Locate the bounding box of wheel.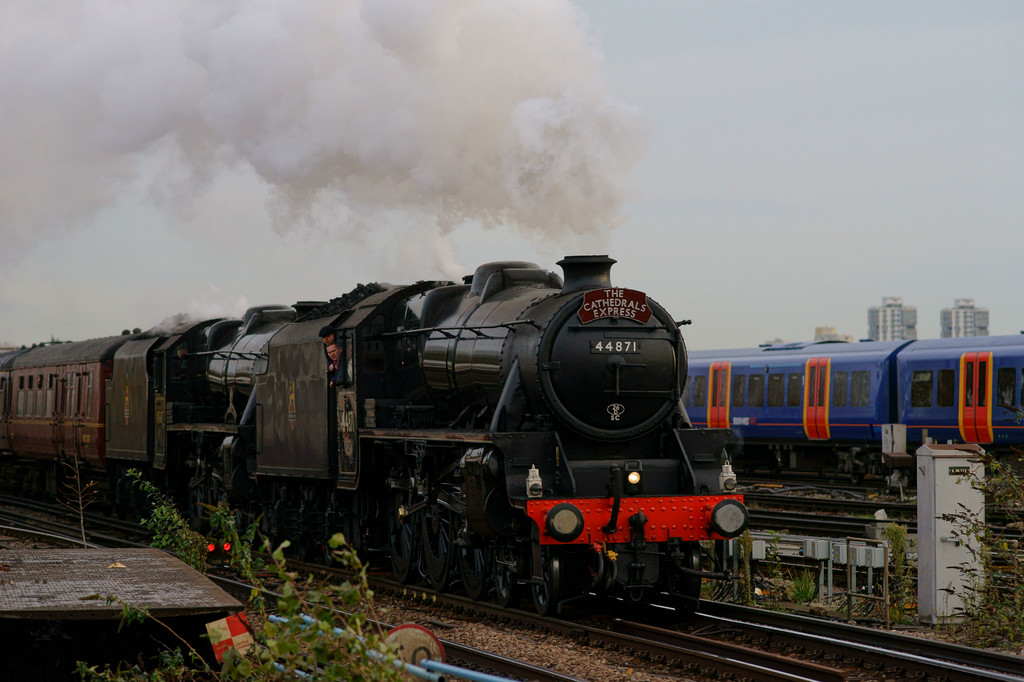
Bounding box: detection(666, 541, 701, 614).
